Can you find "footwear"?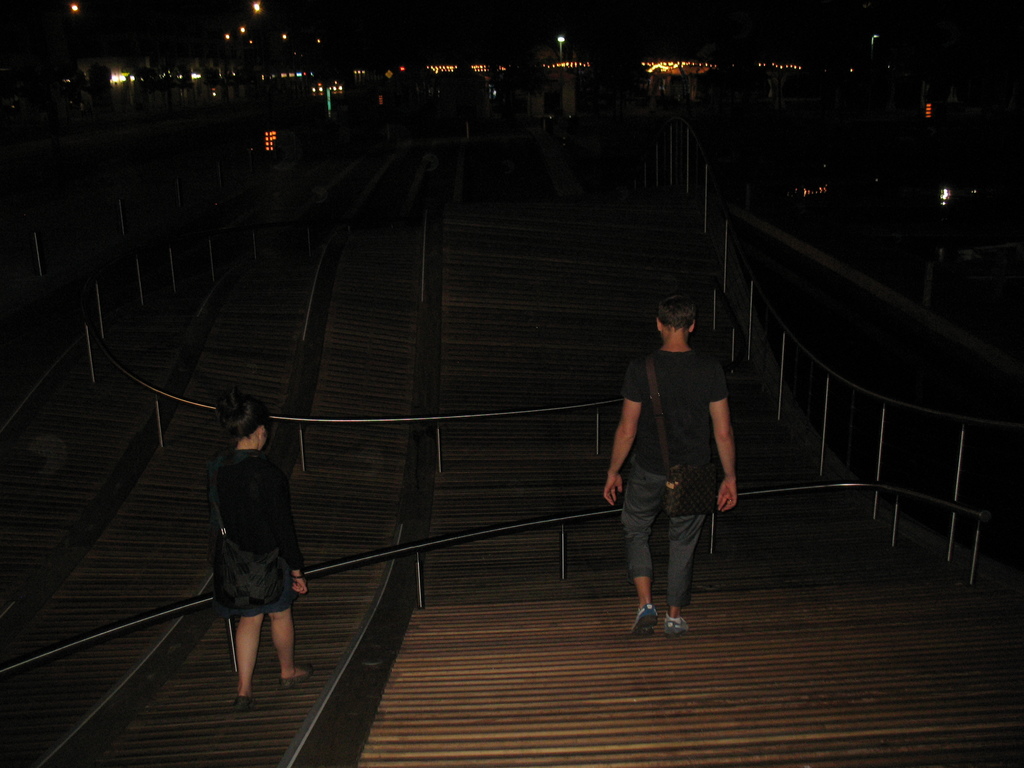
Yes, bounding box: left=662, top=605, right=686, bottom=640.
